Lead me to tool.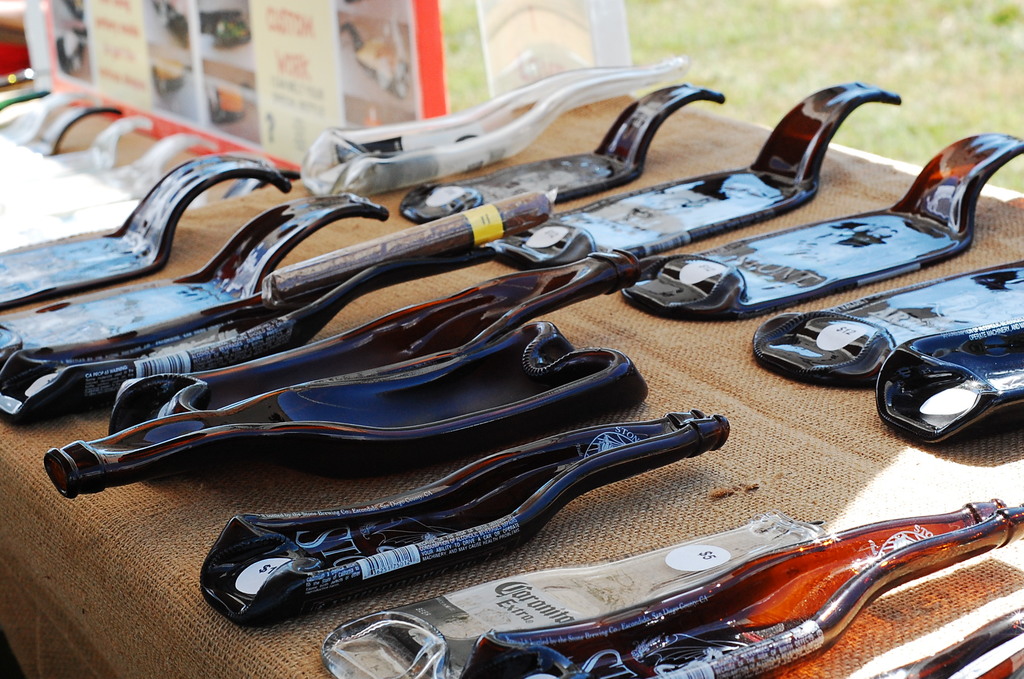
Lead to region(189, 376, 739, 640).
